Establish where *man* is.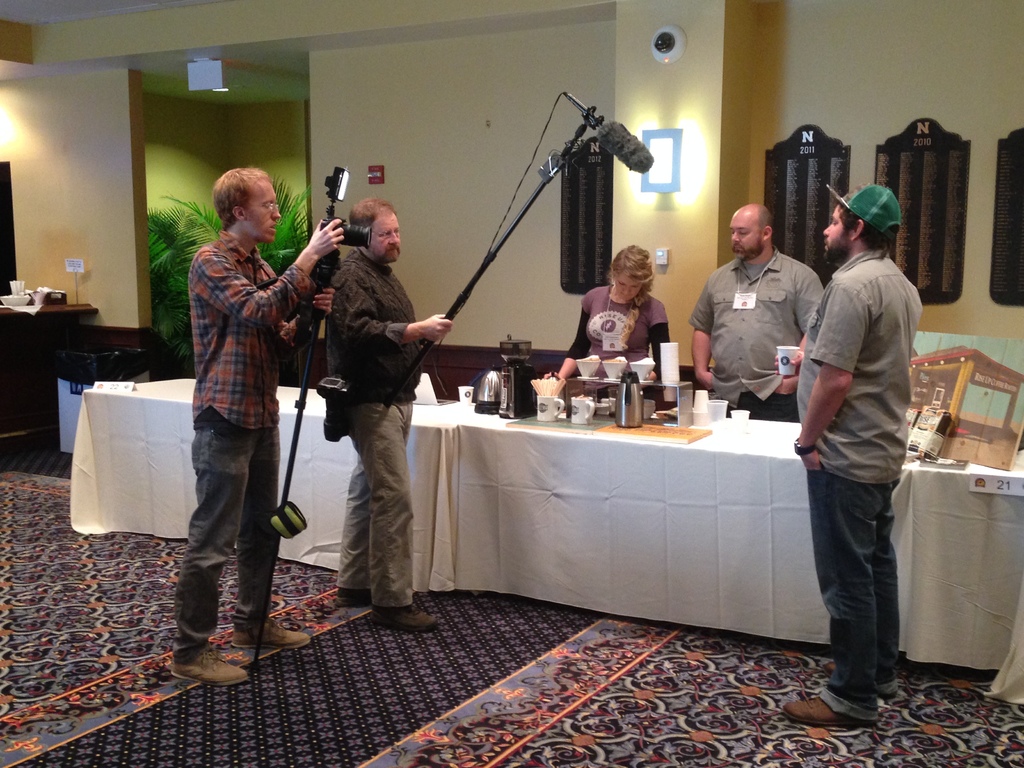
Established at BBox(167, 164, 348, 688).
